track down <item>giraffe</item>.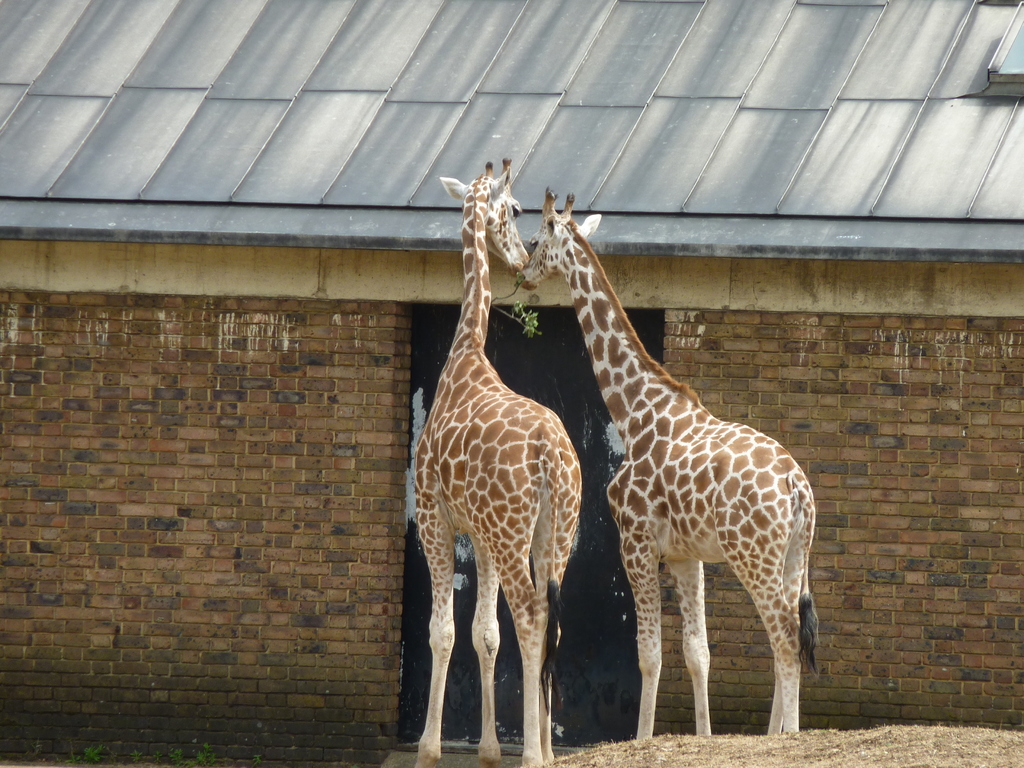
Tracked to (left=413, top=157, right=586, bottom=767).
